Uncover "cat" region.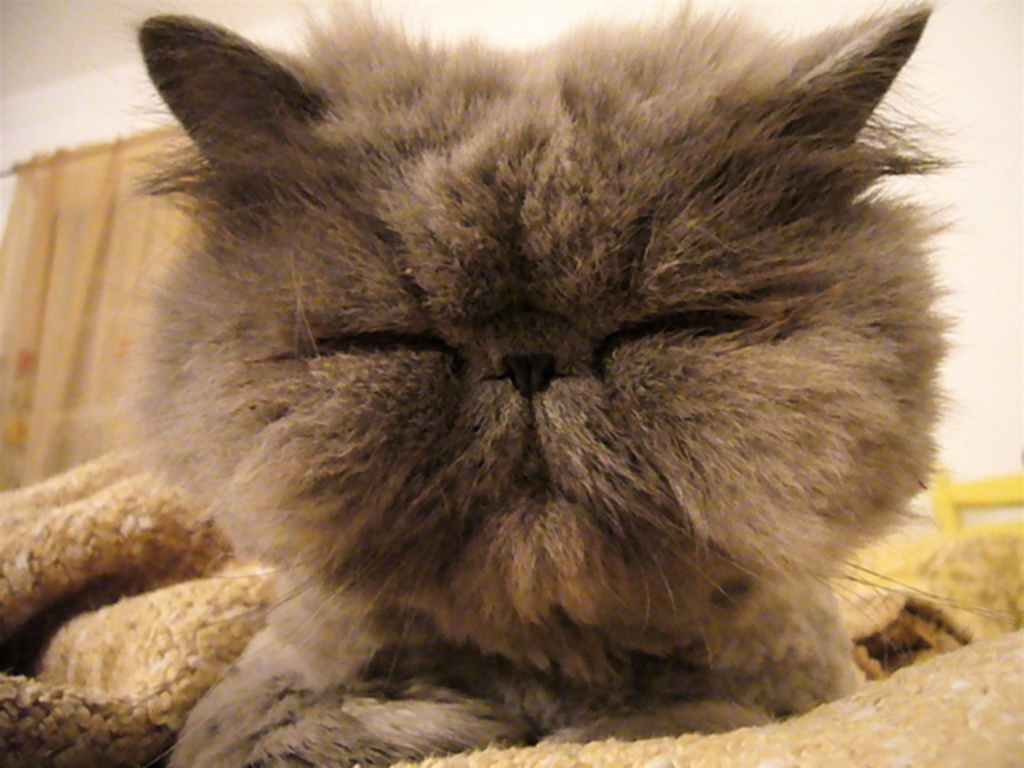
Uncovered: crop(66, 0, 987, 766).
